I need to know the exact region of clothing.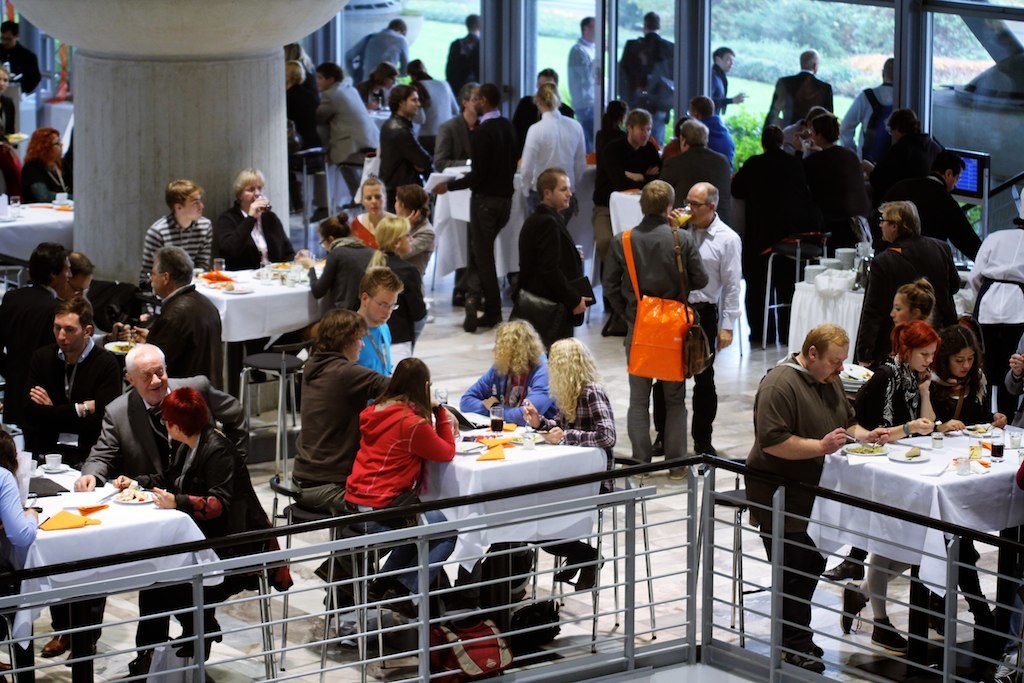
Region: x1=448, y1=103, x2=521, y2=322.
